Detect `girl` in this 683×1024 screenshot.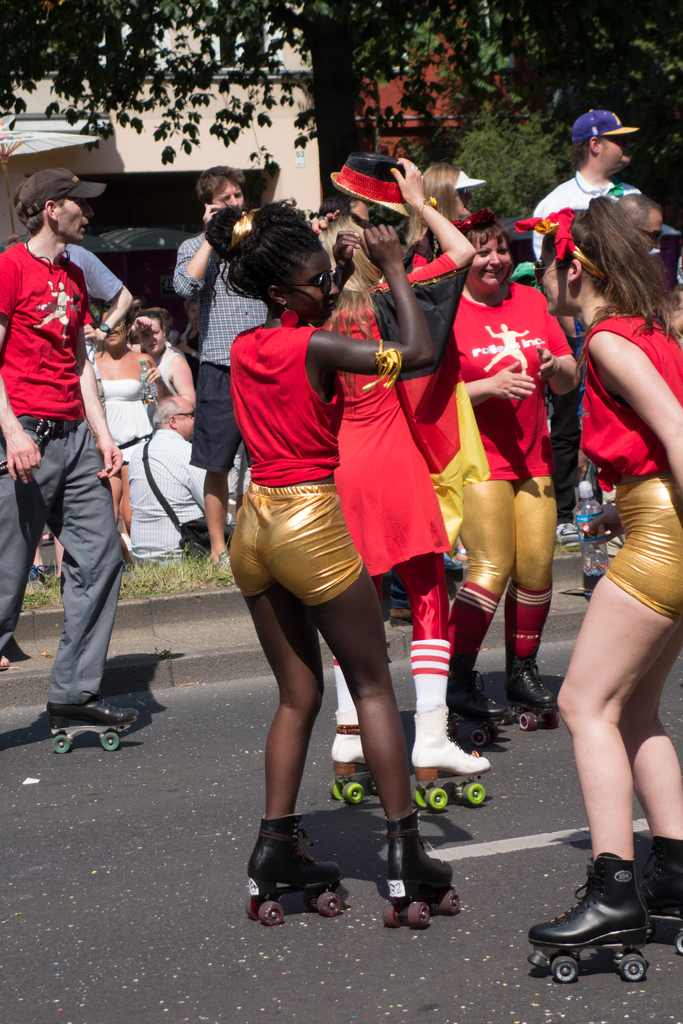
Detection: Rect(331, 153, 488, 813).
